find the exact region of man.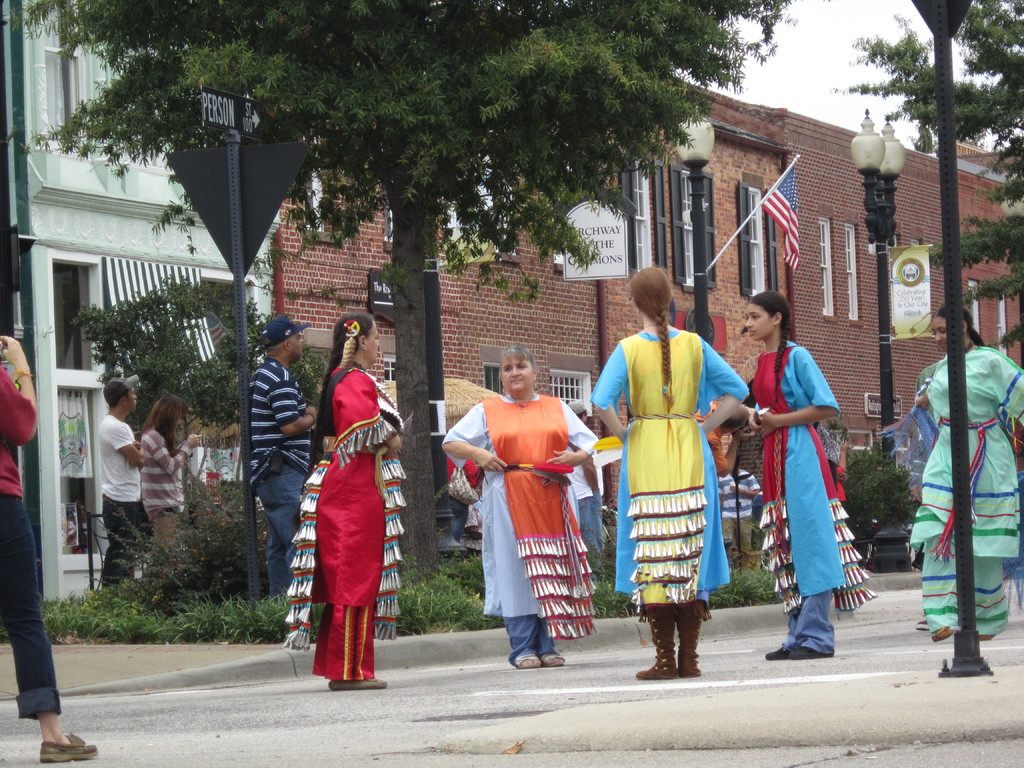
Exact region: detection(92, 371, 150, 591).
